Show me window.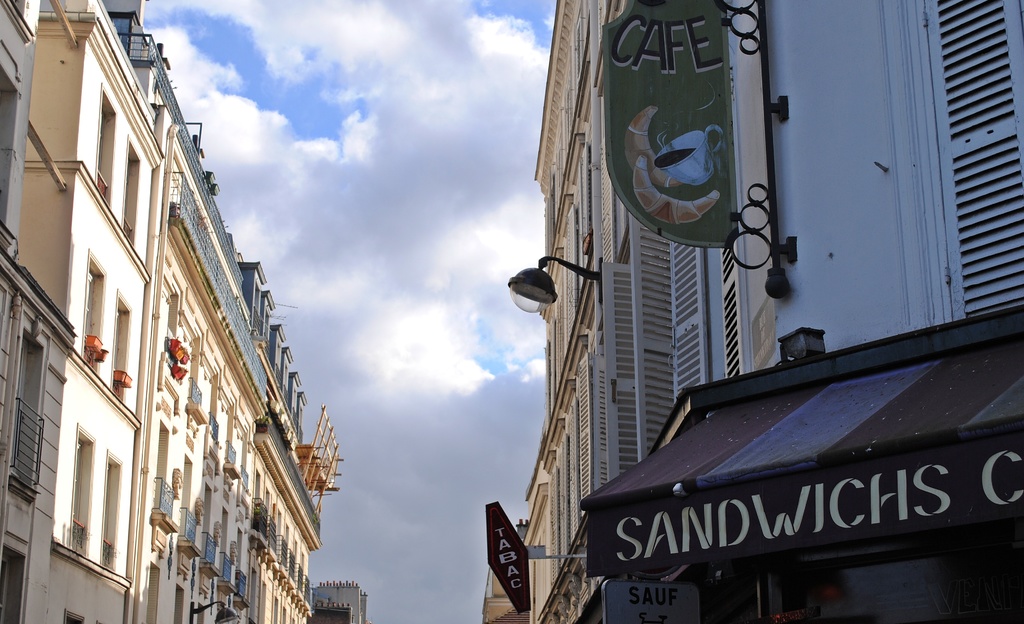
window is here: bbox=[14, 340, 40, 480].
